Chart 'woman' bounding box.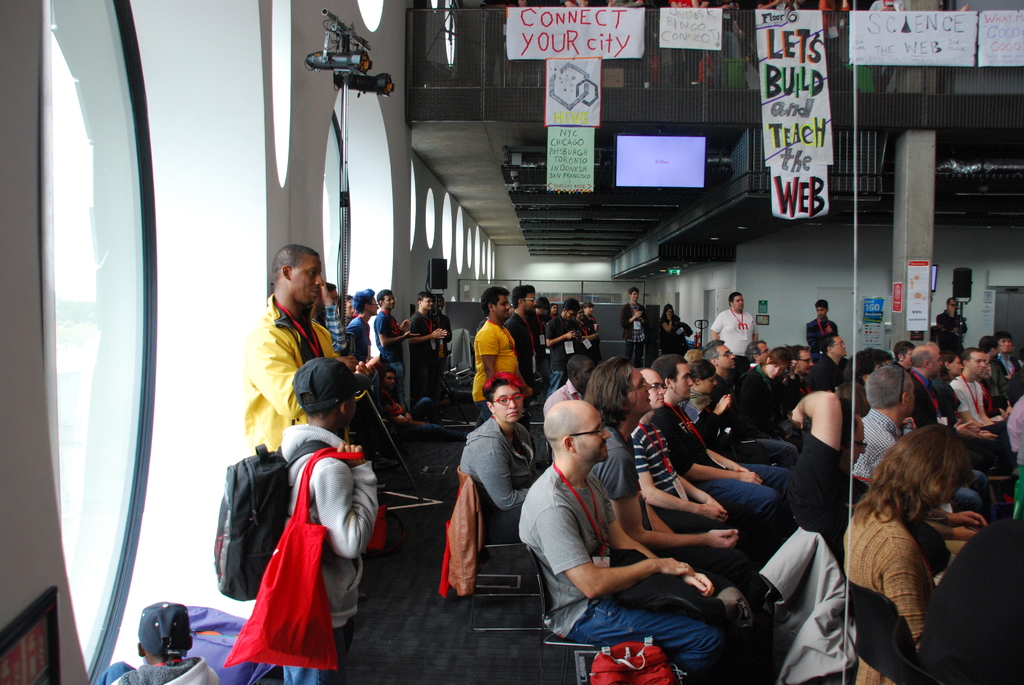
Charted: [left=656, top=304, right=685, bottom=360].
